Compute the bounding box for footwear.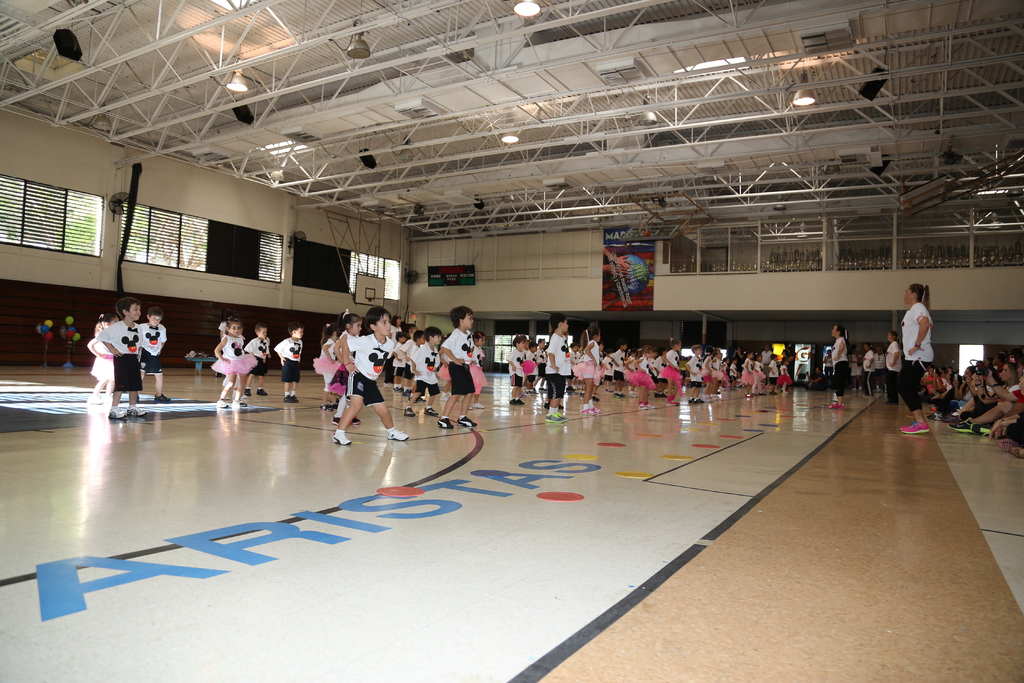
(x1=979, y1=424, x2=991, y2=435).
